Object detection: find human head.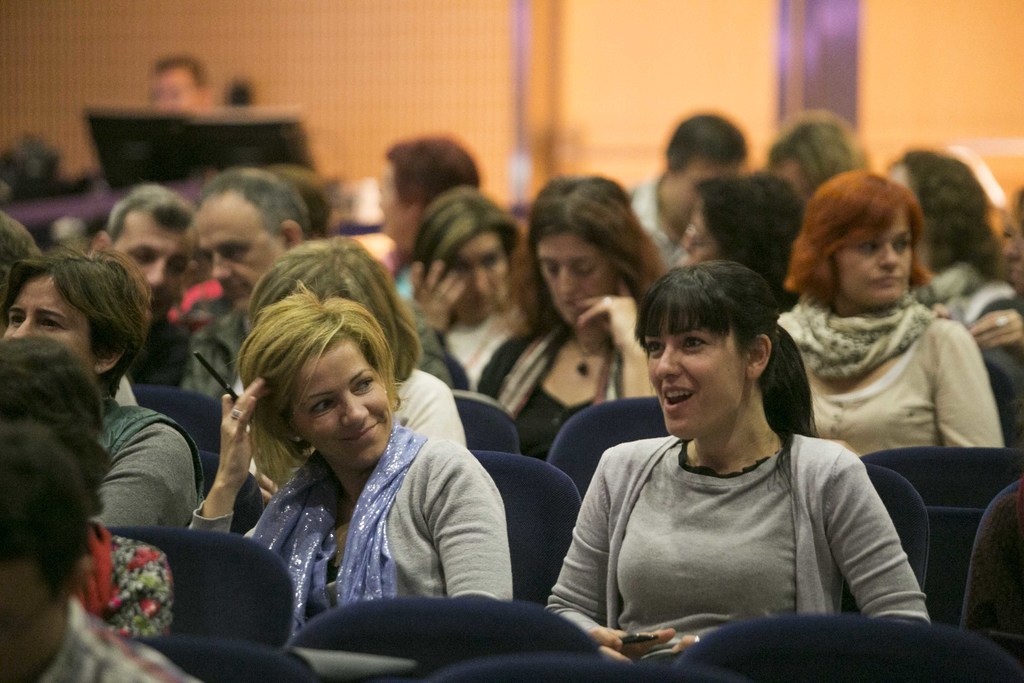
801,173,921,308.
